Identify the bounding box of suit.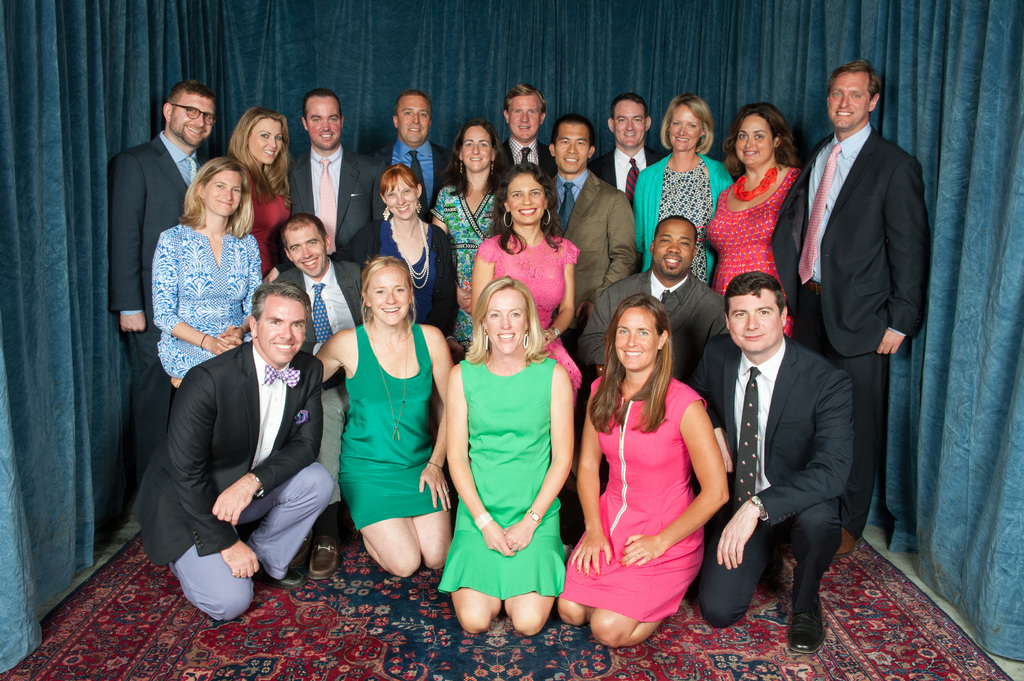
(x1=797, y1=61, x2=933, y2=575).
